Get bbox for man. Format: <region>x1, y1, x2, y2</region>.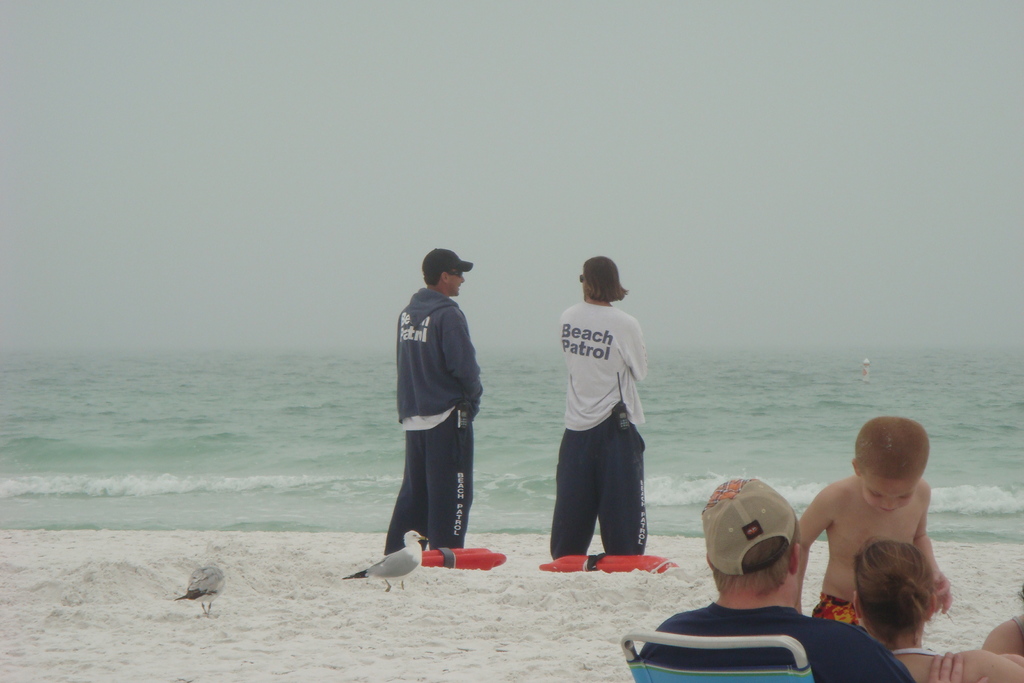
<region>550, 258, 647, 551</region>.
